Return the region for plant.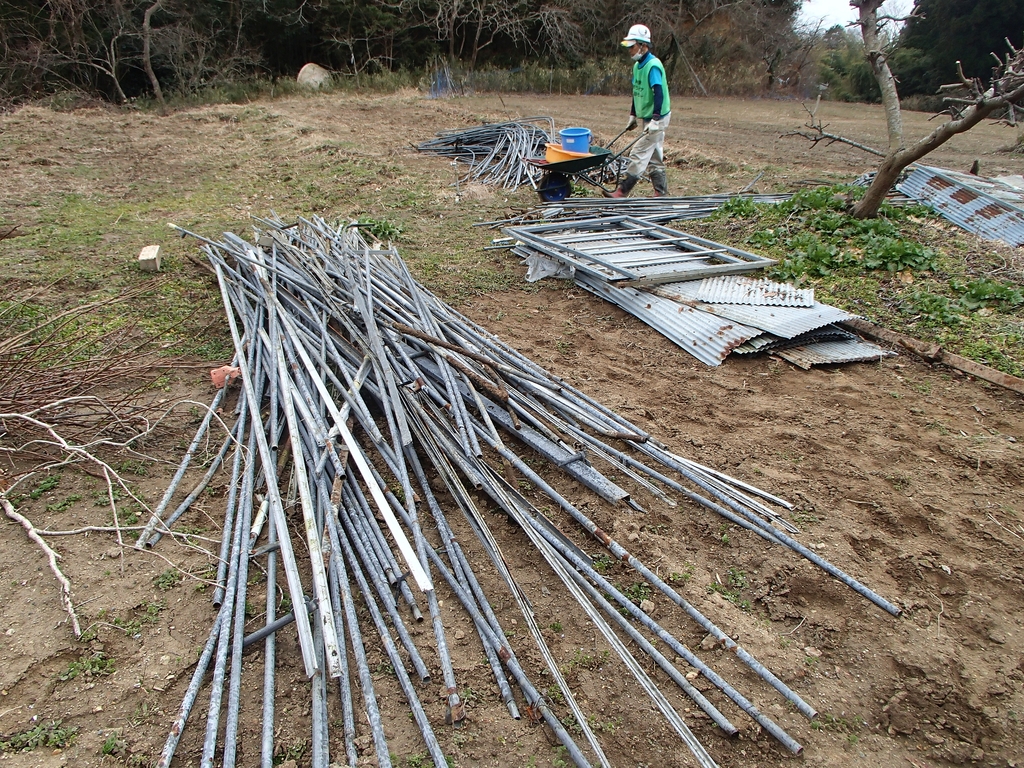
{"x1": 796, "y1": 245, "x2": 836, "y2": 276}.
